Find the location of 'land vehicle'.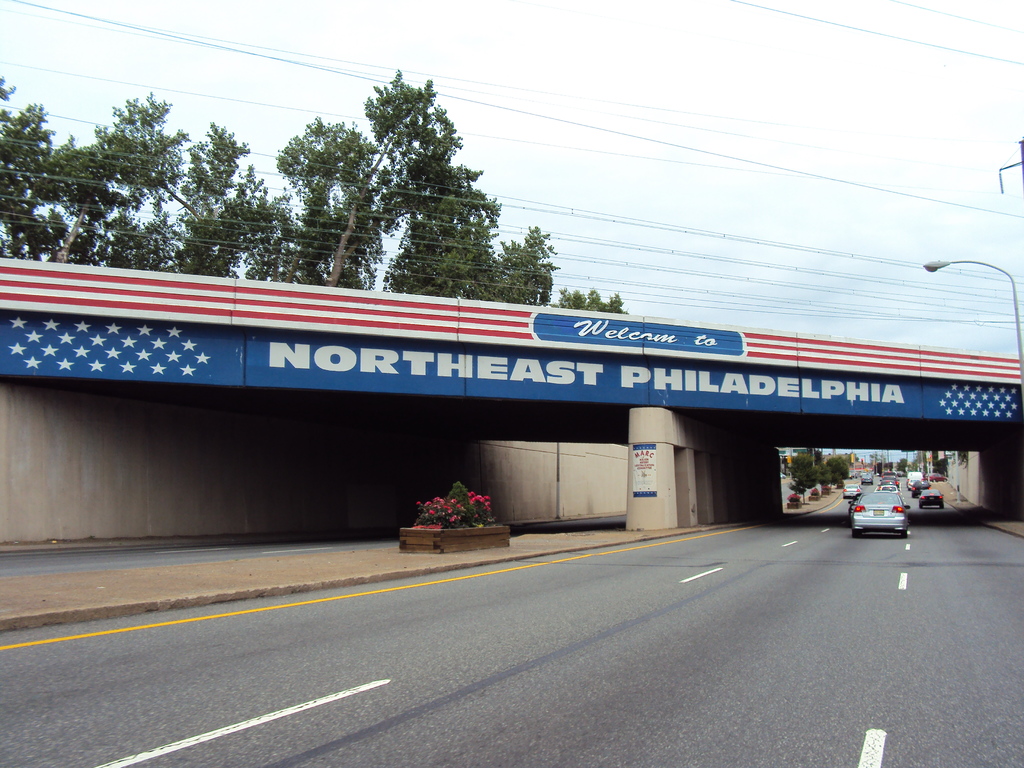
Location: box(850, 488, 910, 536).
